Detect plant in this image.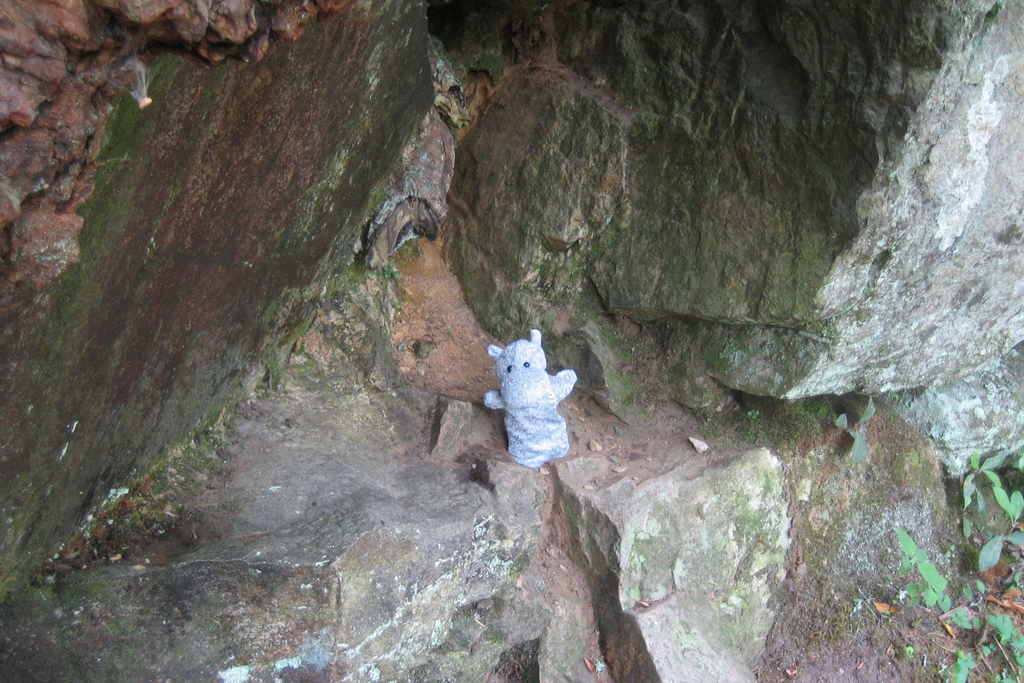
Detection: 818:399:840:429.
